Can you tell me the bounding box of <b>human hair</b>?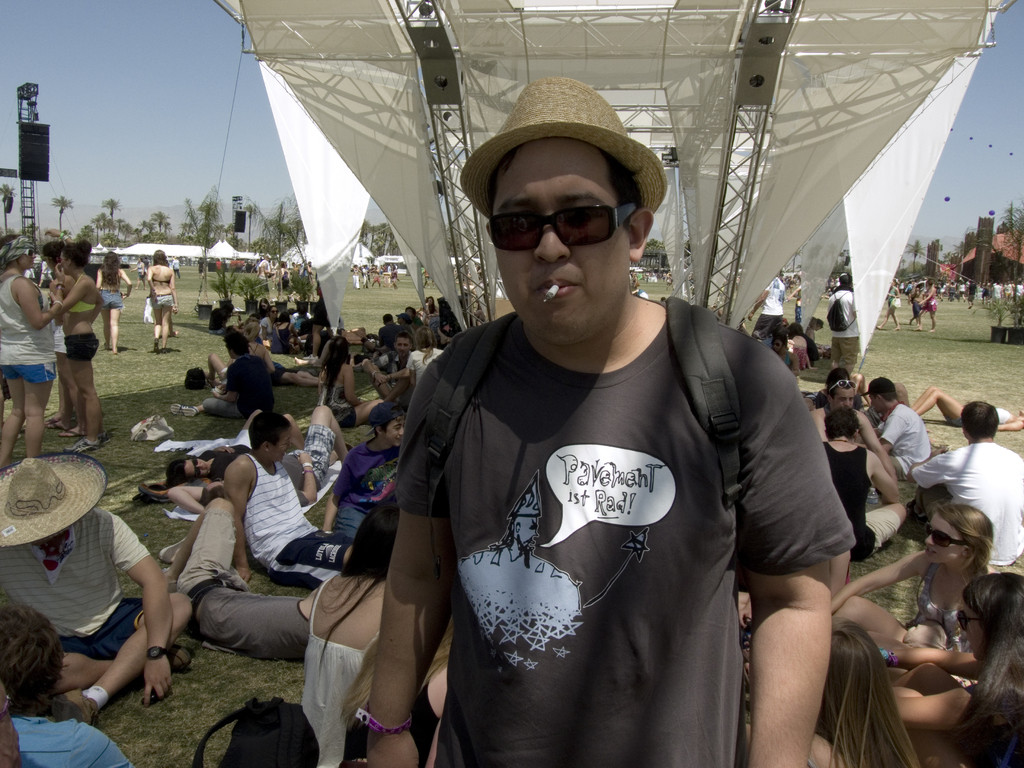
region(0, 233, 29, 260).
